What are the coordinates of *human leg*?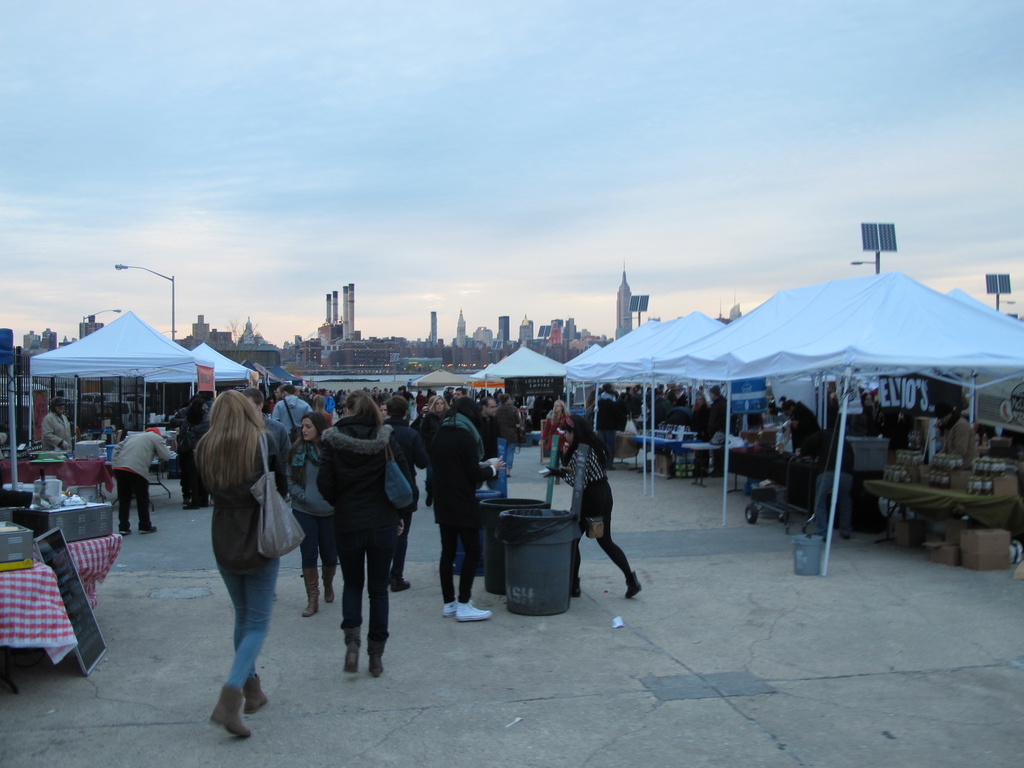
rect(810, 470, 833, 539).
